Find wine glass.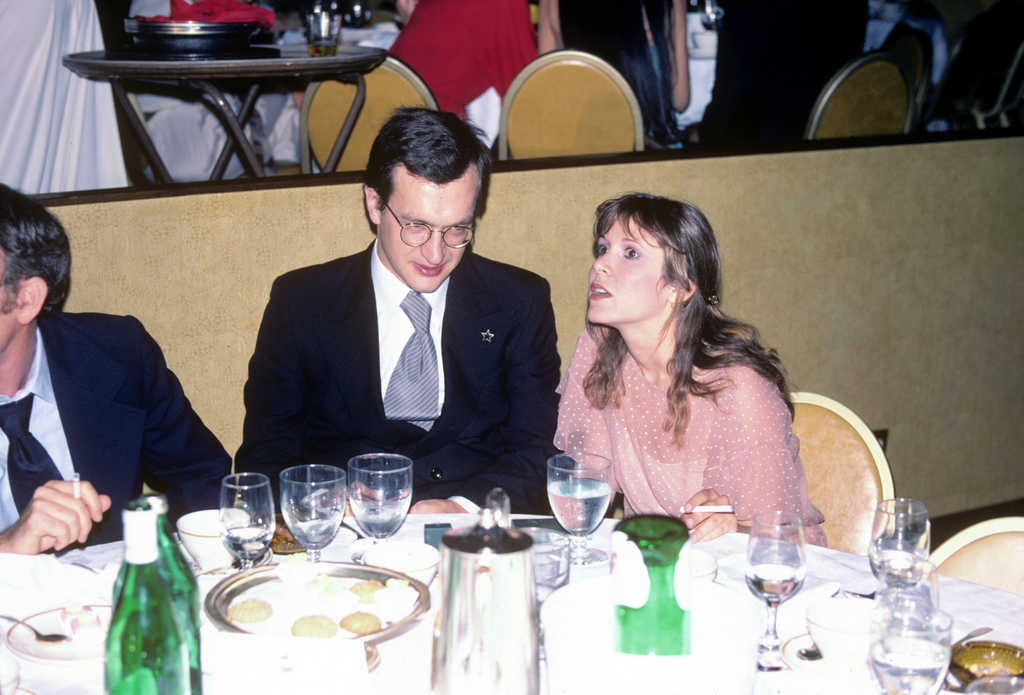
<region>740, 507, 808, 677</region>.
